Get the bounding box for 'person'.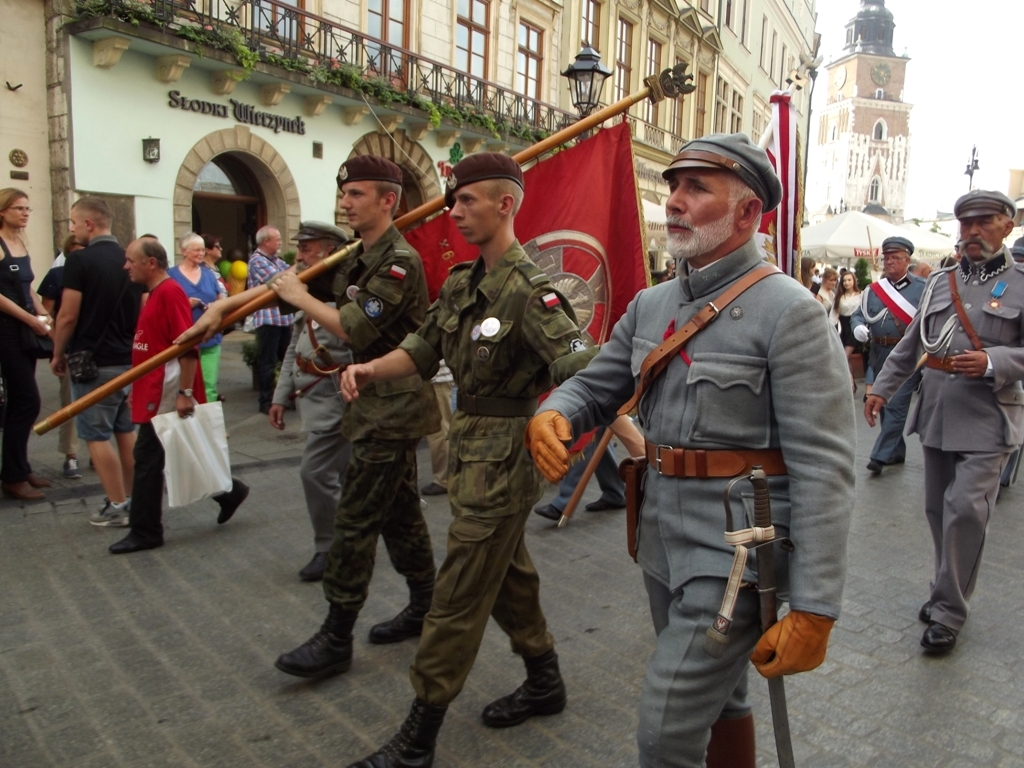
bbox=(855, 236, 929, 476).
